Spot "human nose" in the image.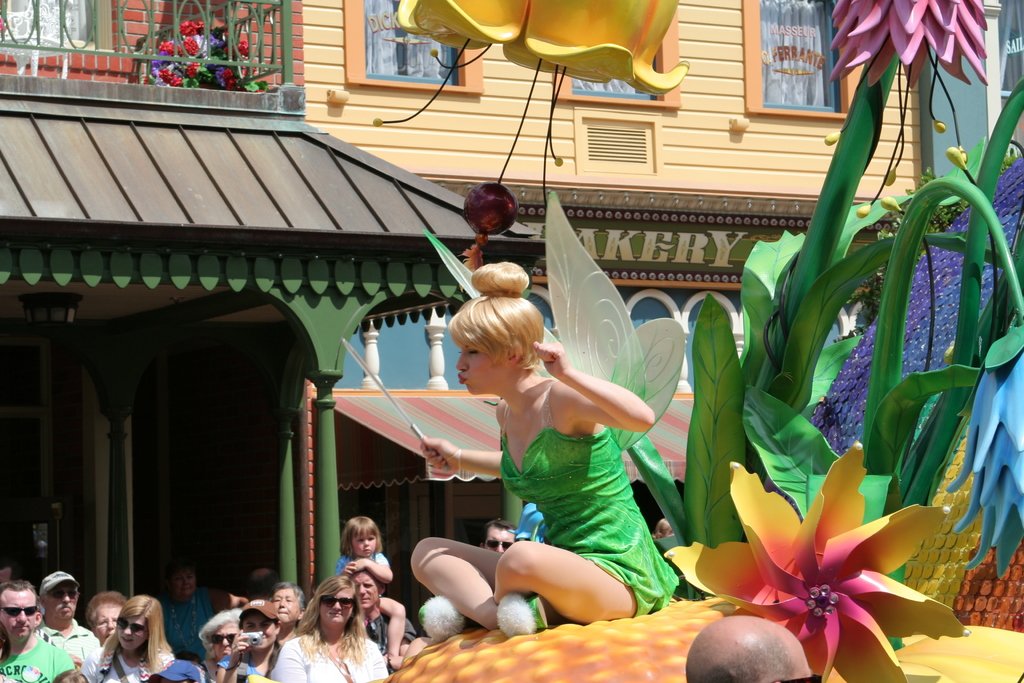
"human nose" found at locate(333, 602, 343, 612).
